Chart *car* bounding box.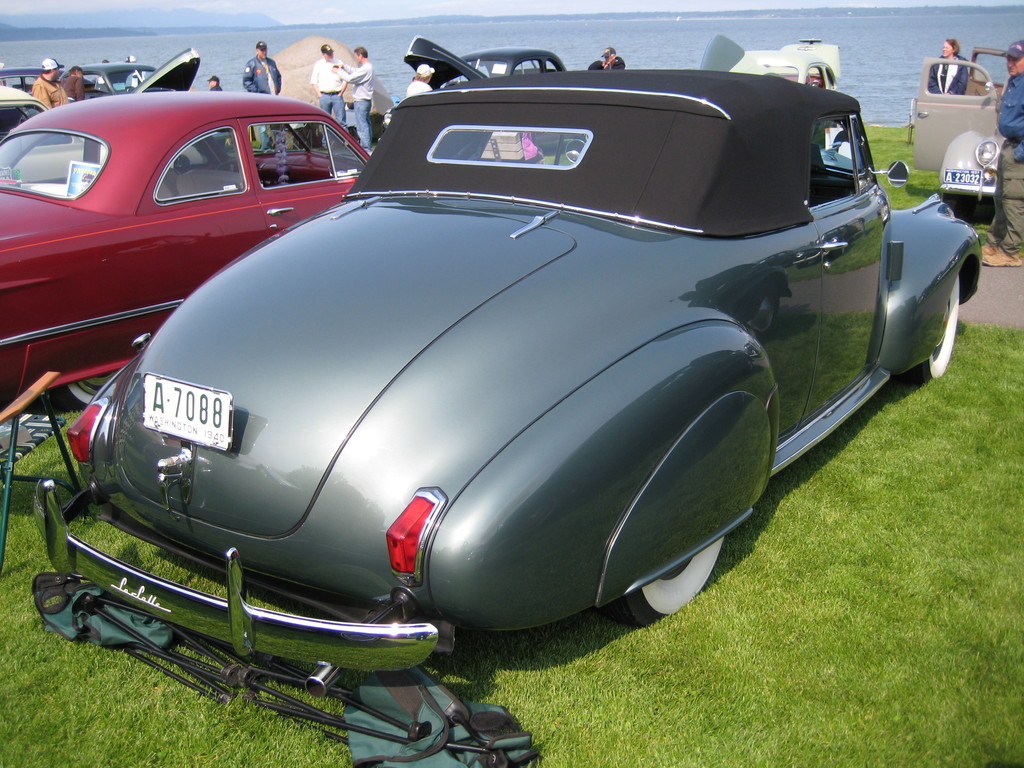
Charted: Rect(742, 31, 831, 83).
